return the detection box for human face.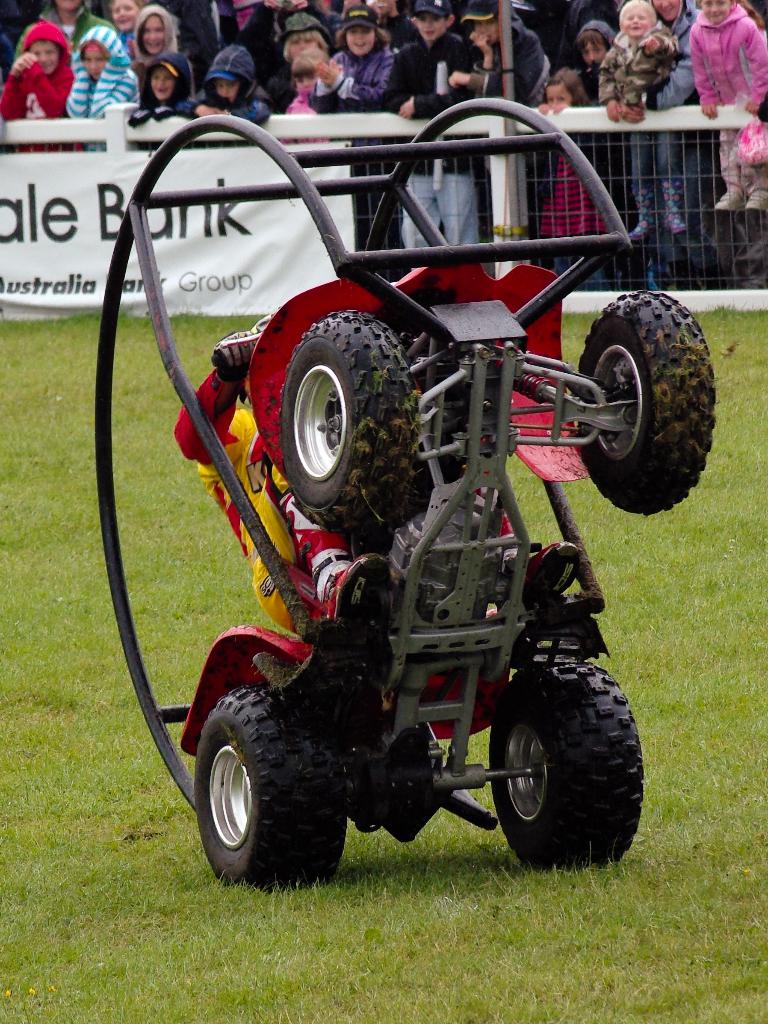
(left=703, top=0, right=740, bottom=15).
